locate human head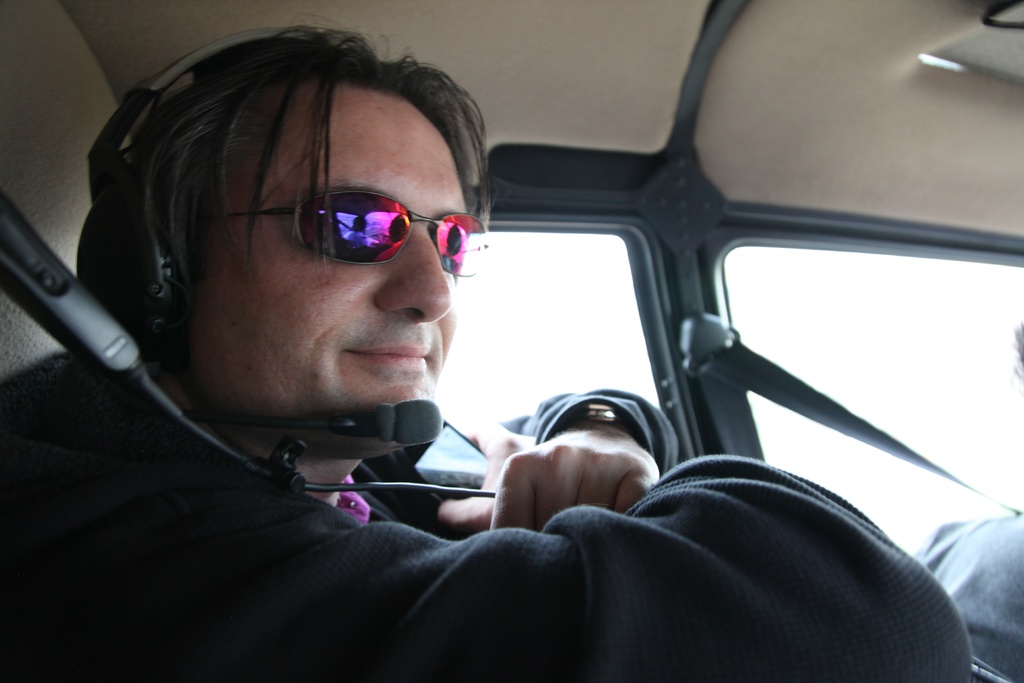
detection(100, 45, 508, 459)
